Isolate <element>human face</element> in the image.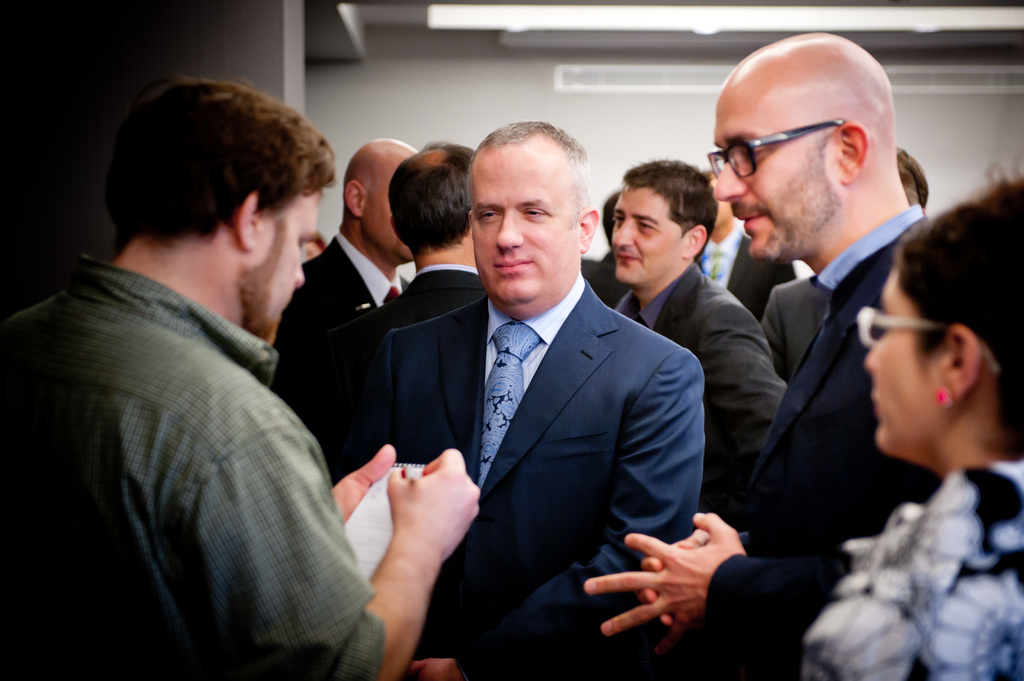
Isolated region: box=[616, 189, 683, 282].
